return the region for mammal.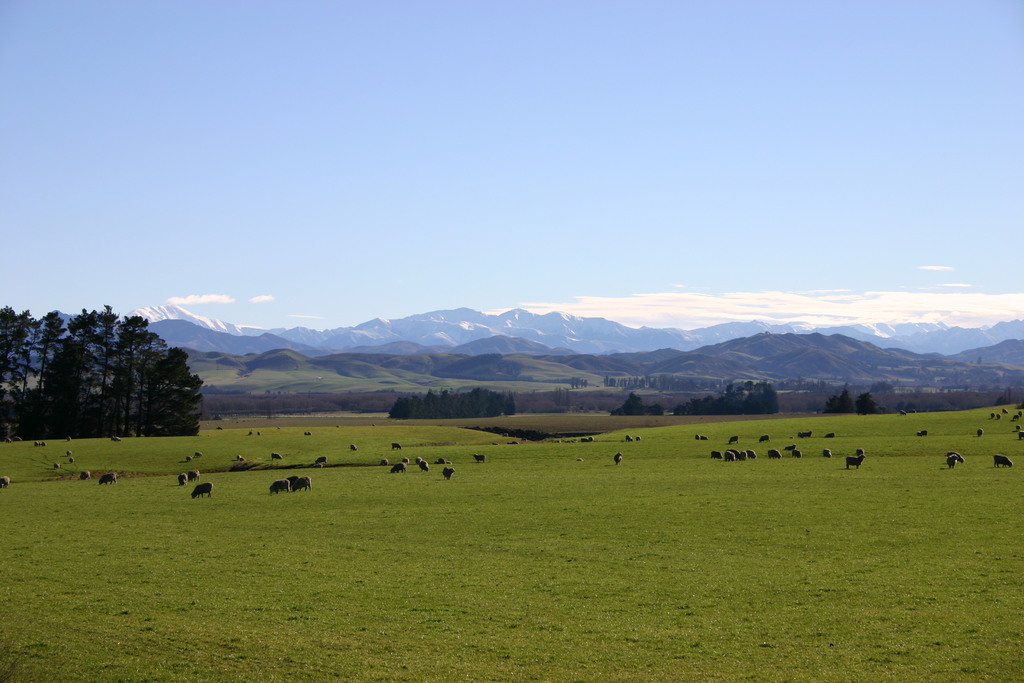
x1=291, y1=476, x2=315, y2=493.
